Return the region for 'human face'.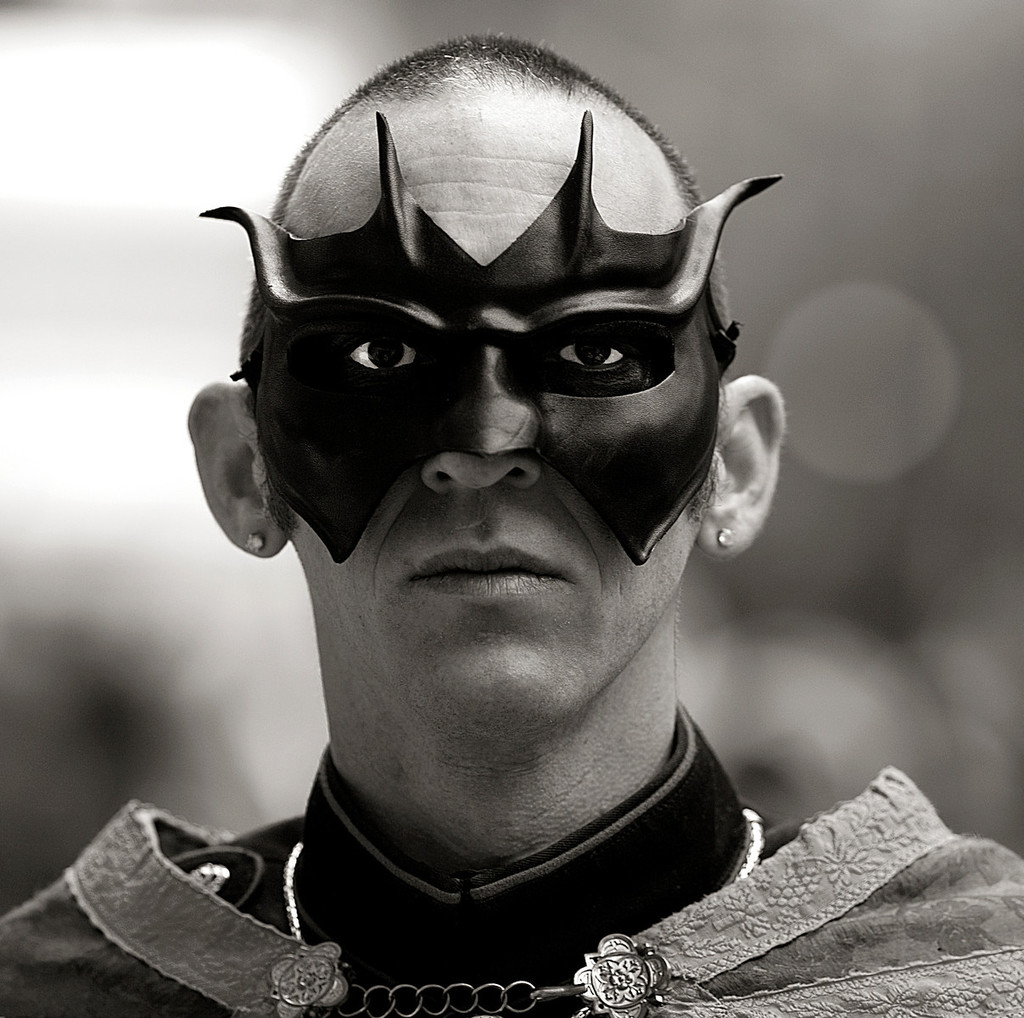
l=285, t=109, r=701, b=717.
